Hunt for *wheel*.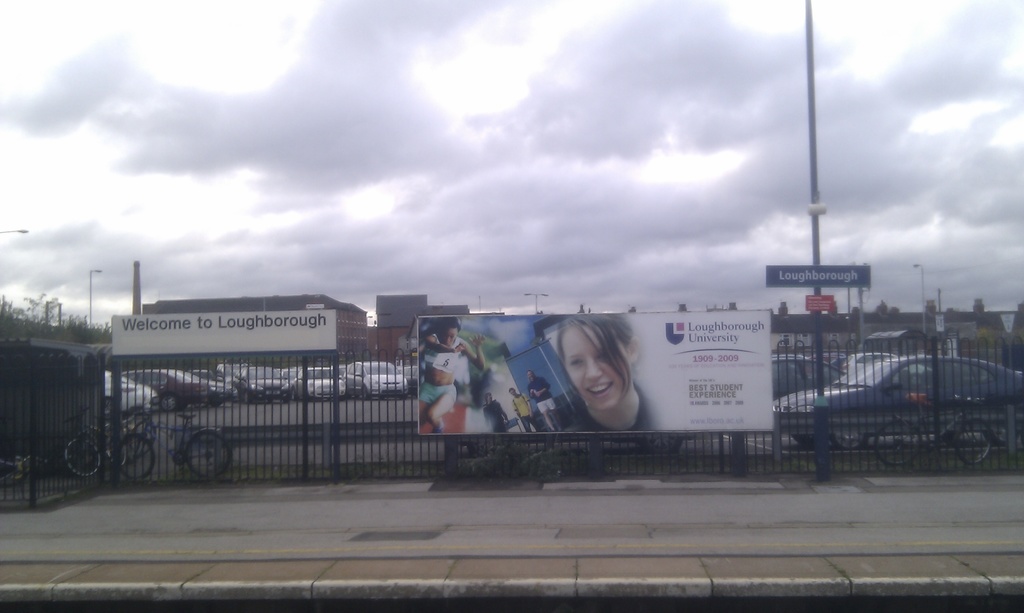
Hunted down at [834, 428, 874, 449].
